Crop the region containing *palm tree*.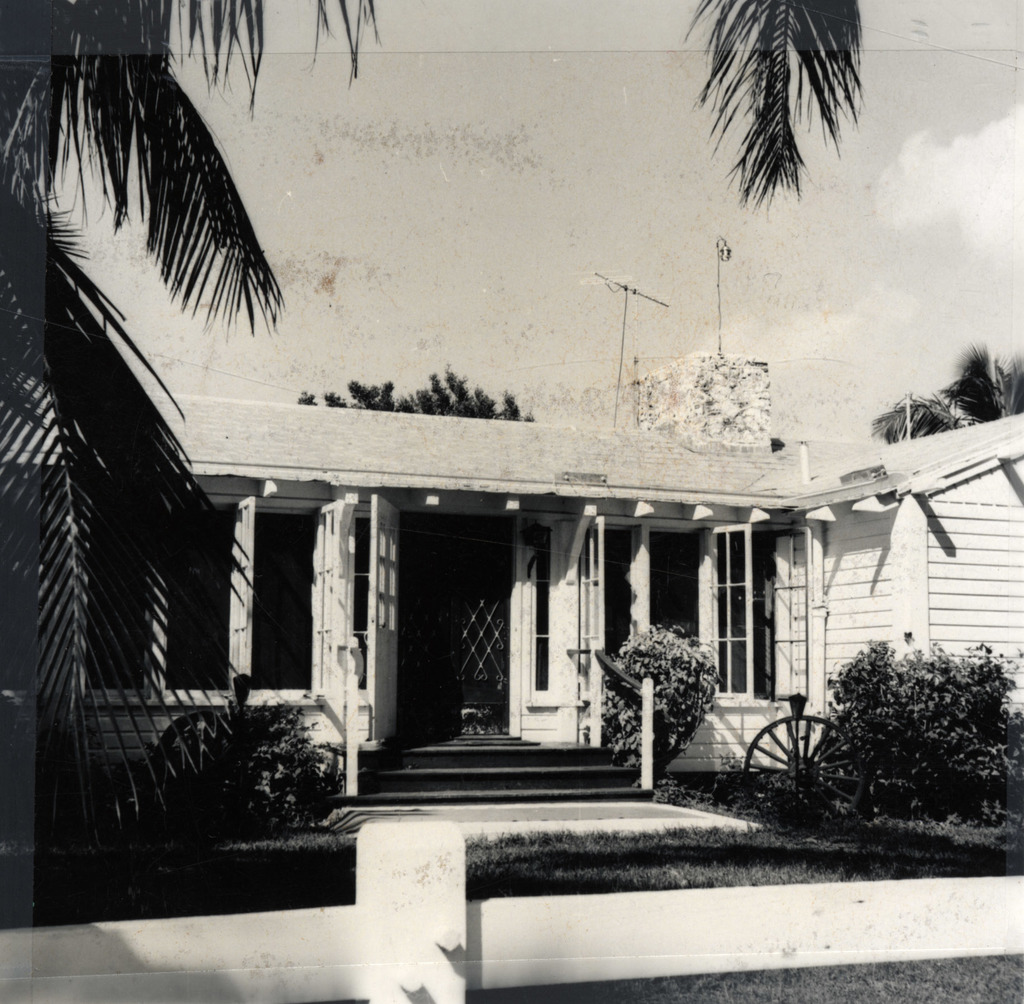
Crop region: x1=25 y1=22 x2=286 y2=827.
